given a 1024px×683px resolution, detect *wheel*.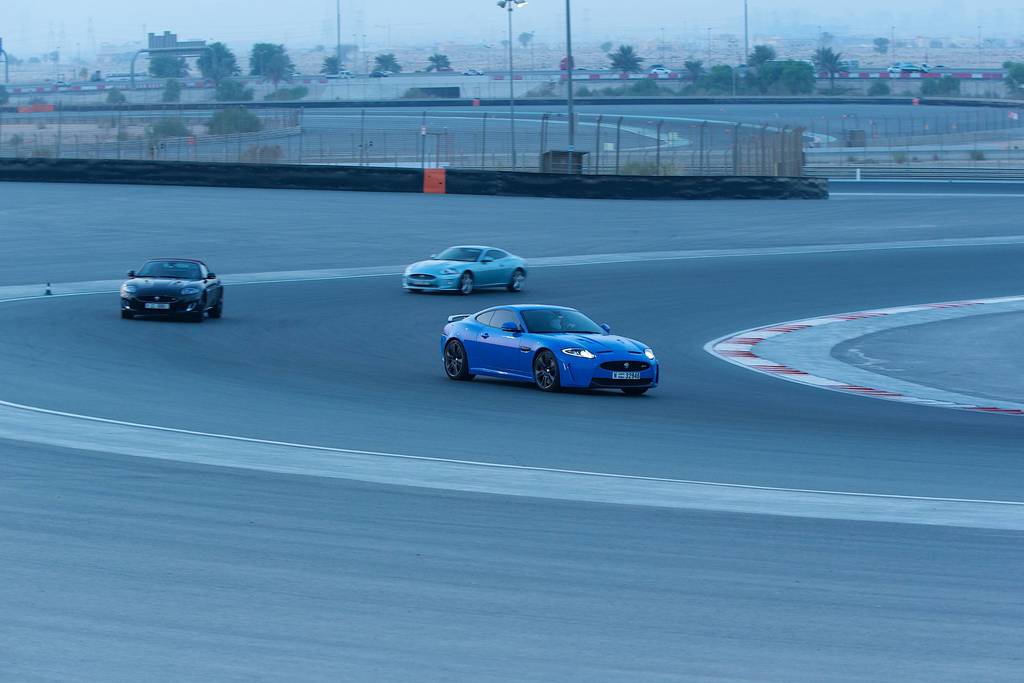
locate(510, 270, 528, 294).
